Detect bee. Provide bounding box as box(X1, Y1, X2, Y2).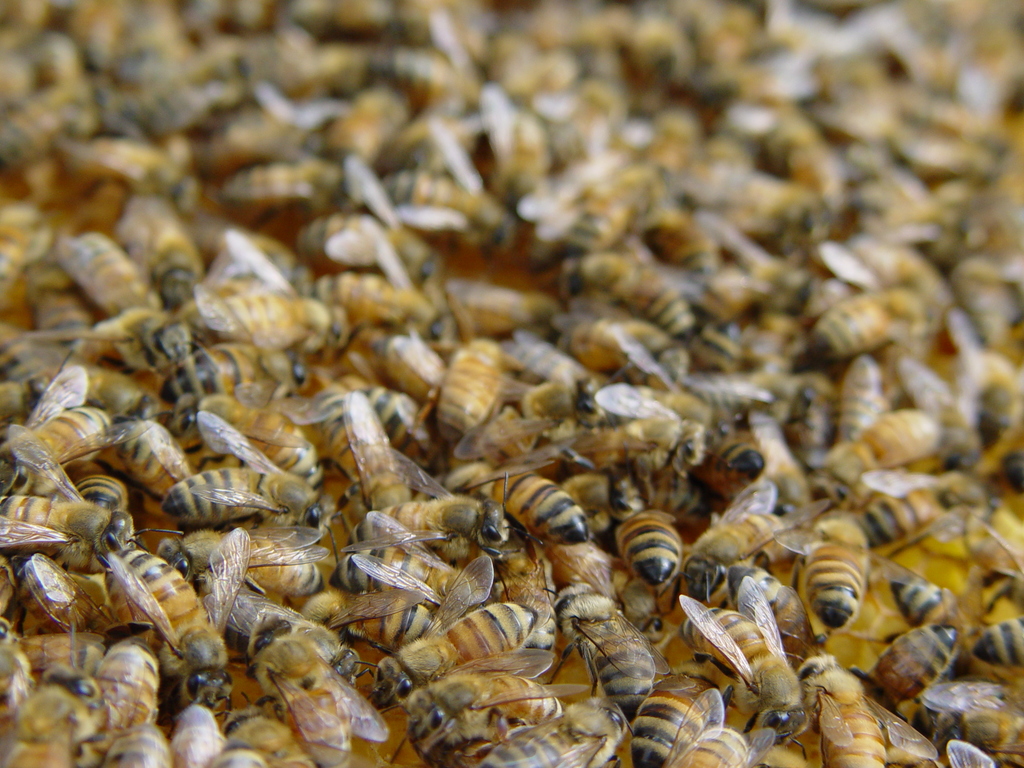
box(664, 685, 776, 767).
